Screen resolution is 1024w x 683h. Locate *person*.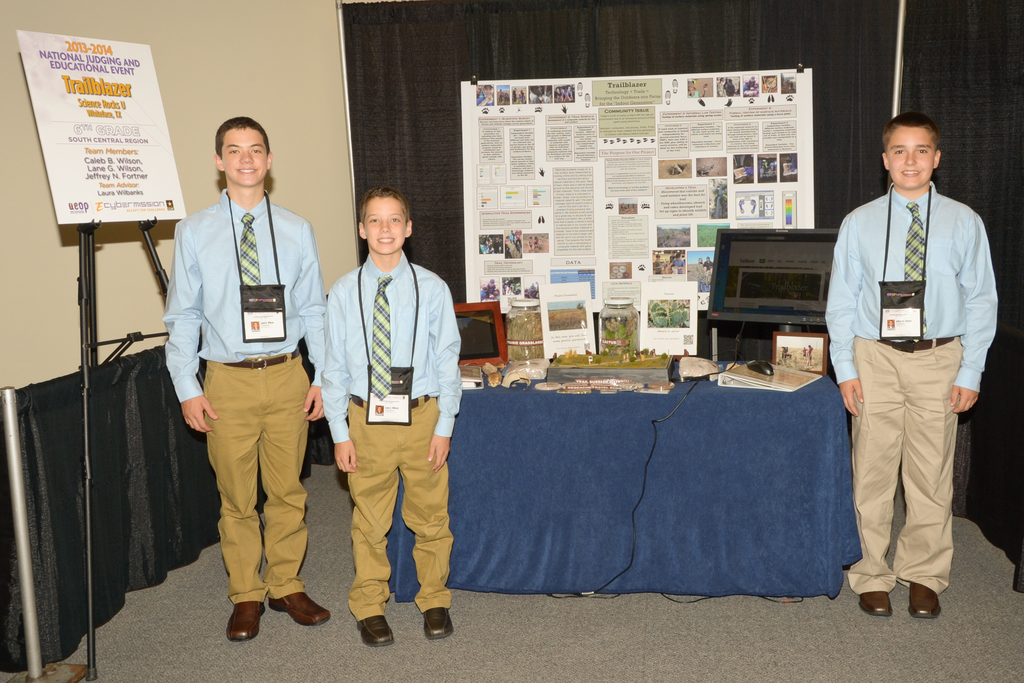
319,188,454,645.
